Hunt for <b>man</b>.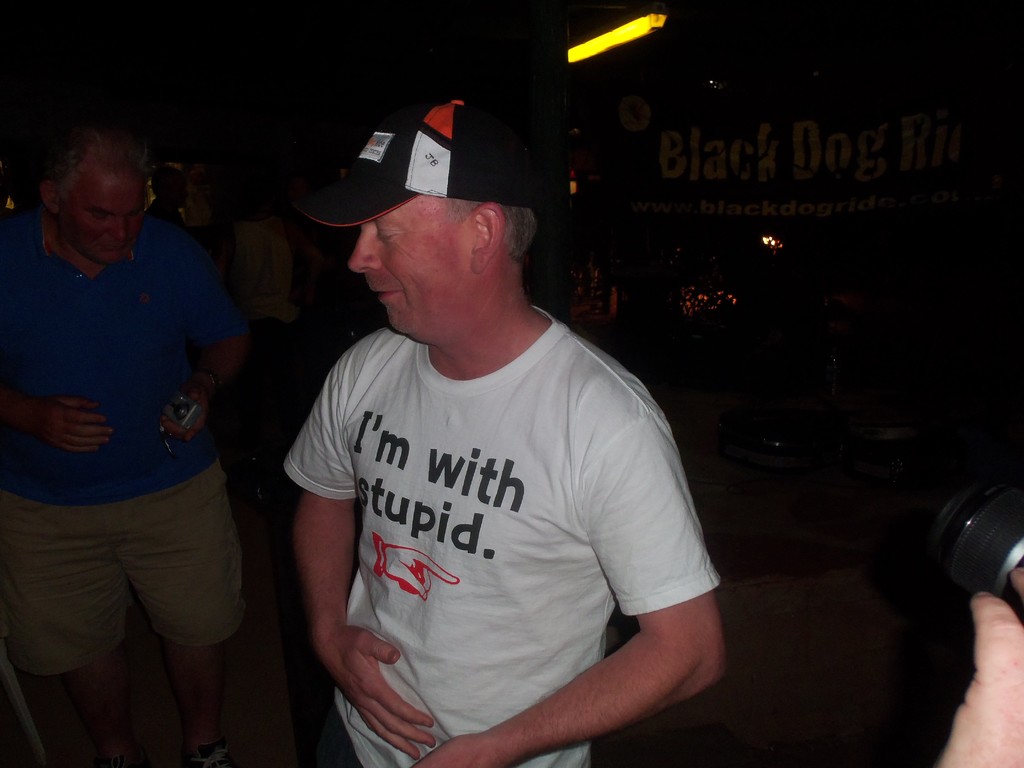
Hunted down at [x1=244, y1=76, x2=708, y2=767].
